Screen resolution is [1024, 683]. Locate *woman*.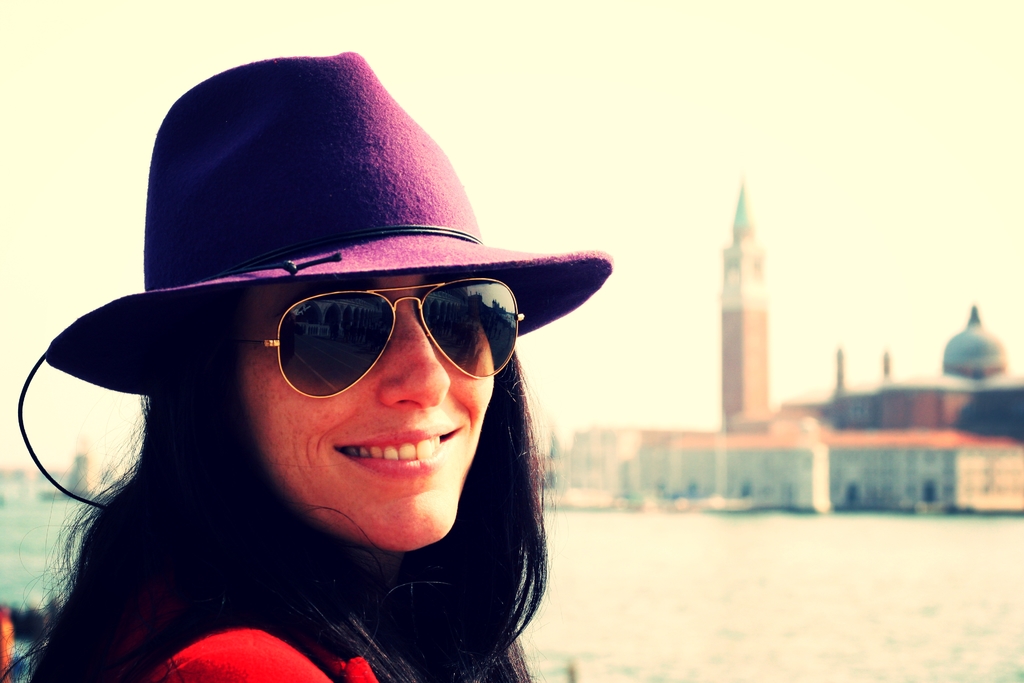
region(8, 45, 613, 682).
